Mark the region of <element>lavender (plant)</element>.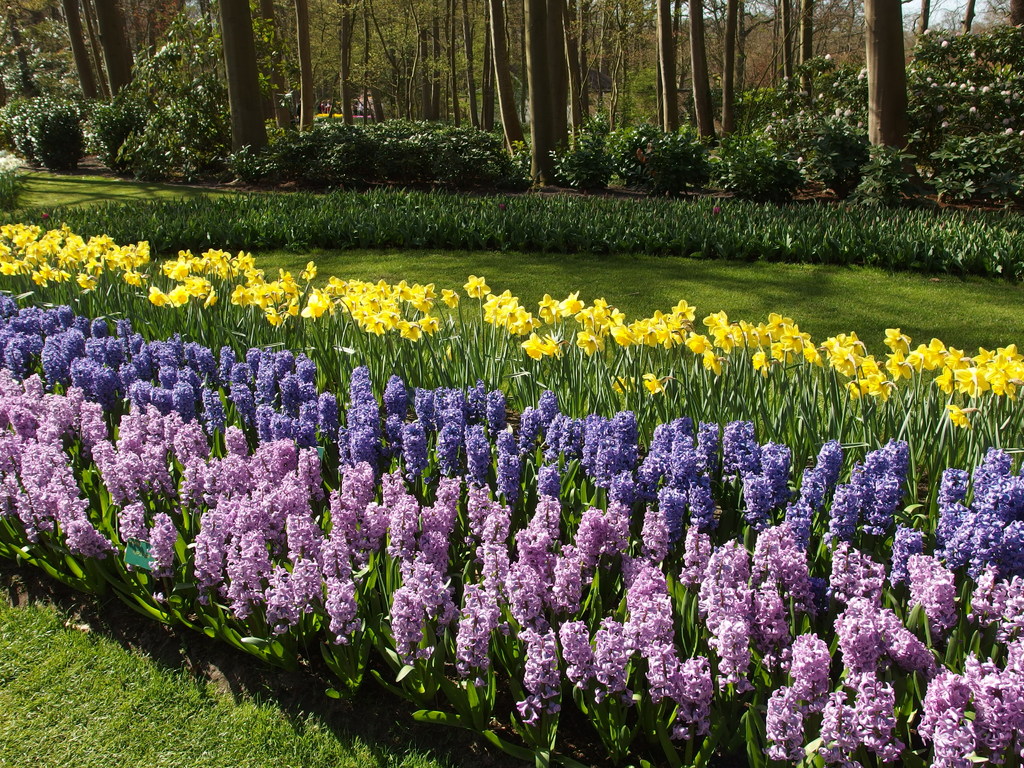
Region: bbox(741, 463, 774, 520).
